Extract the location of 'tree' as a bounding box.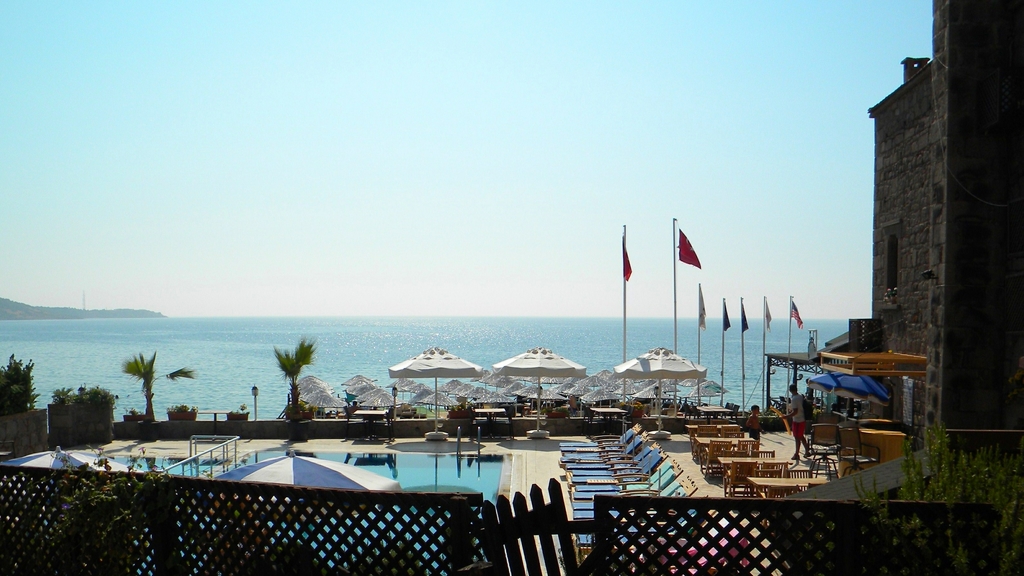
pyautogui.locateOnScreen(121, 352, 195, 427).
